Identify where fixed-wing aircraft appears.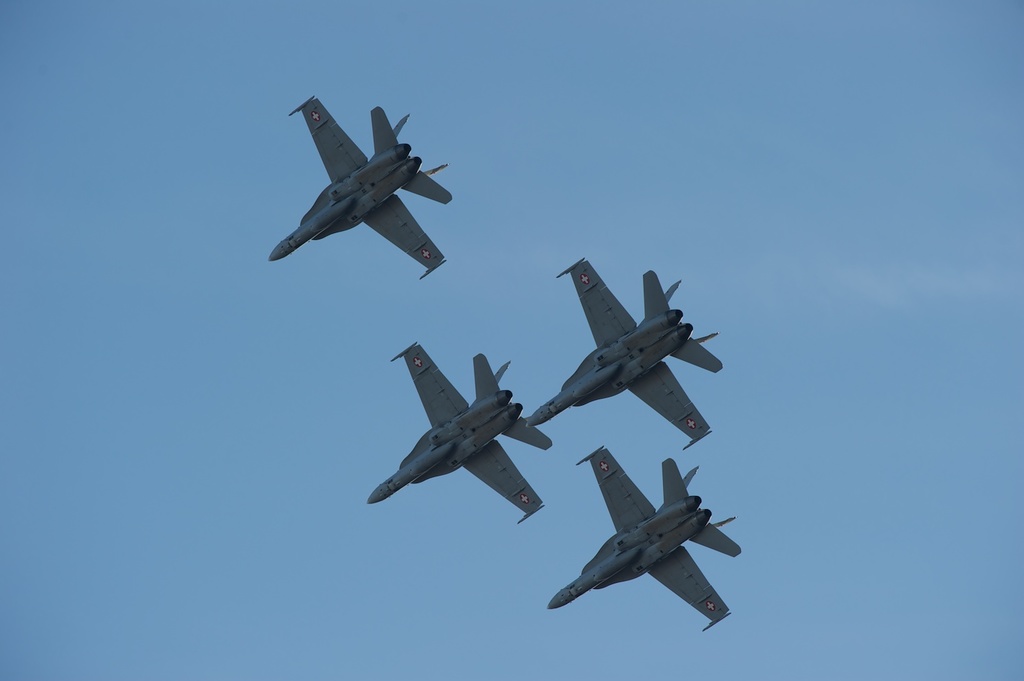
Appears at (x1=526, y1=258, x2=725, y2=446).
